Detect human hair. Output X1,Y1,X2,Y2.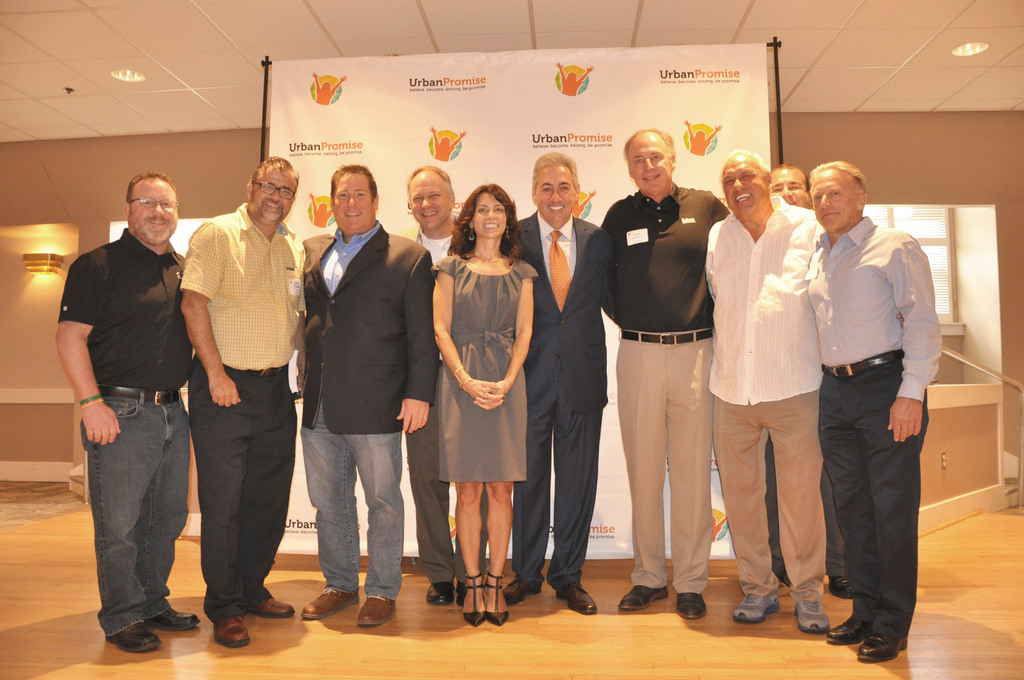
621,127,673,172.
